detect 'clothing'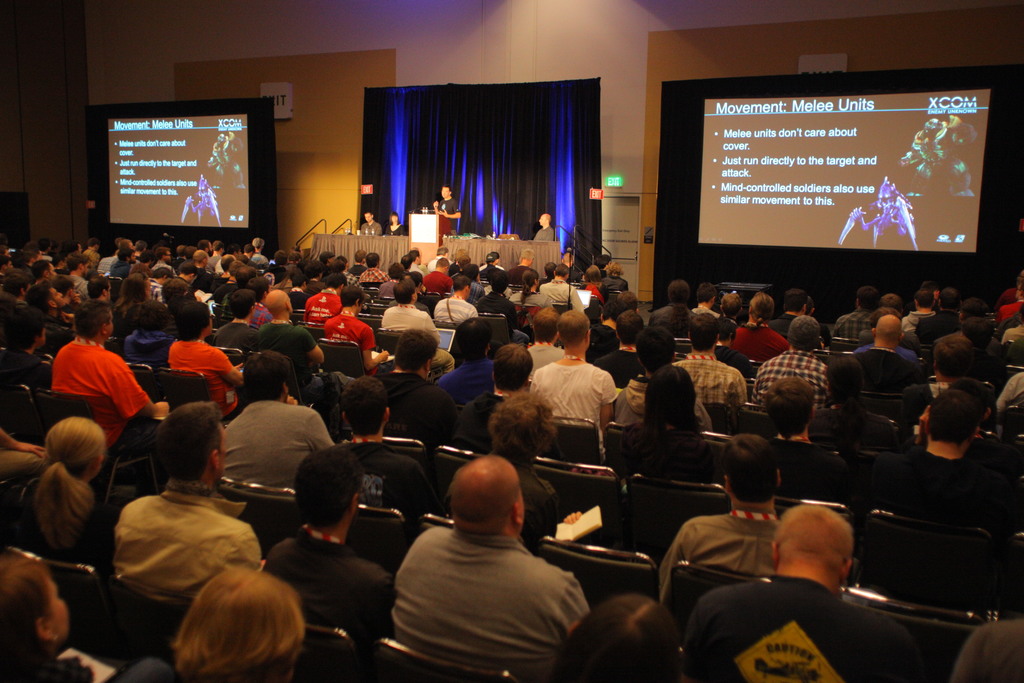
l=443, t=360, r=492, b=399
